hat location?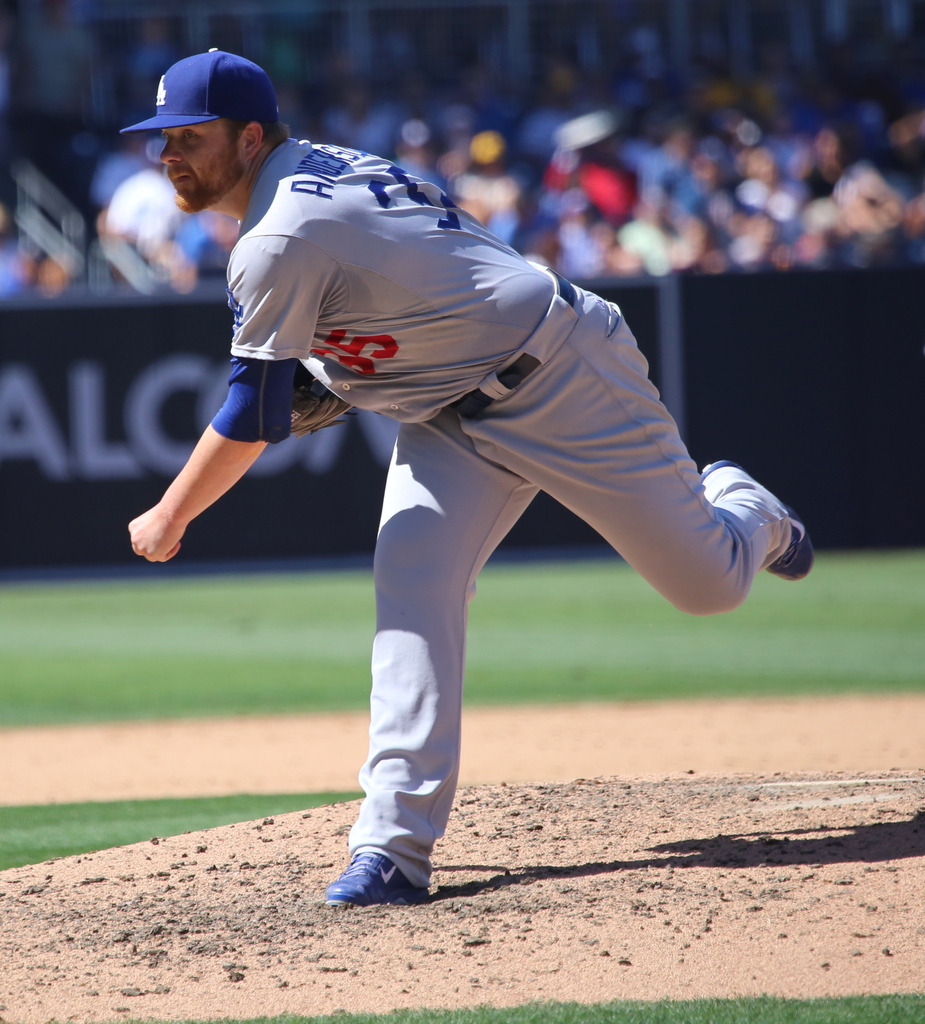
x1=120 y1=41 x2=277 y2=134
